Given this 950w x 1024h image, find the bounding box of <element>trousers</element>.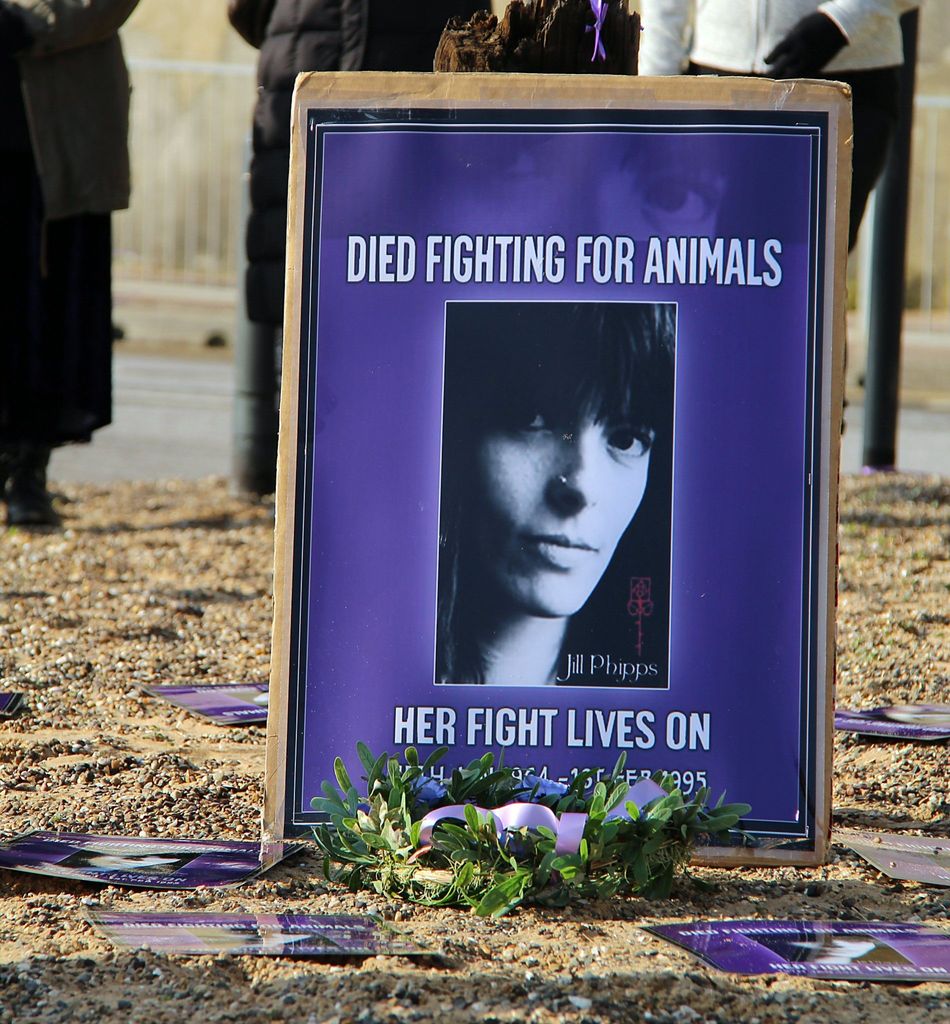
[left=684, top=61, right=900, bottom=262].
